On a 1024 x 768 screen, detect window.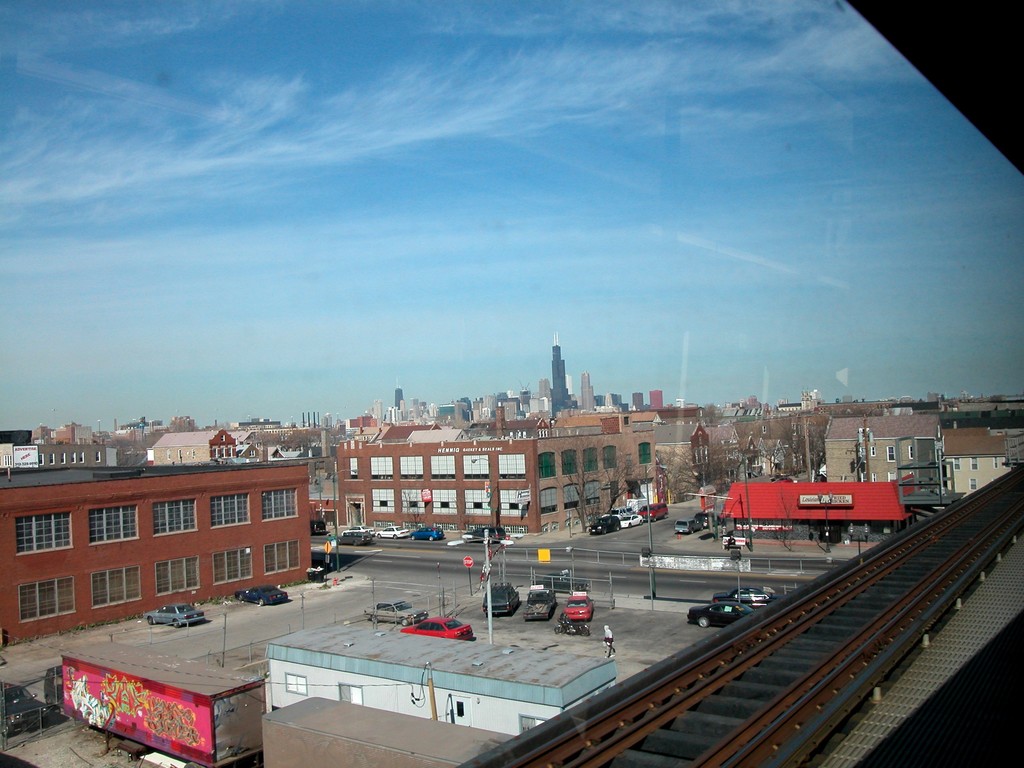
detection(516, 714, 550, 736).
